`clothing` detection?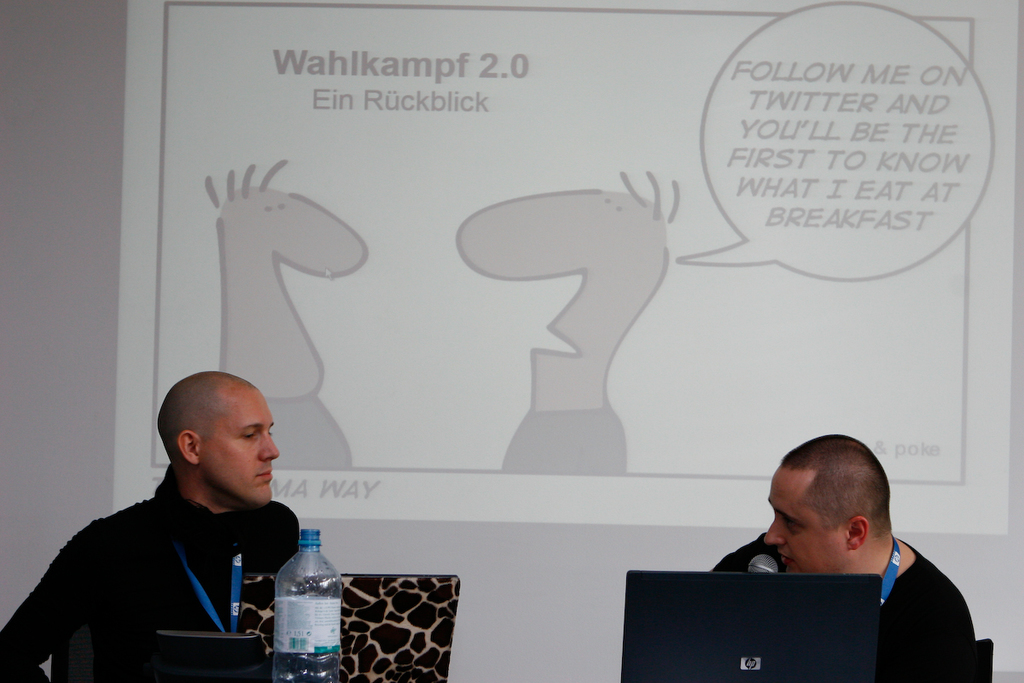
716/537/978/682
